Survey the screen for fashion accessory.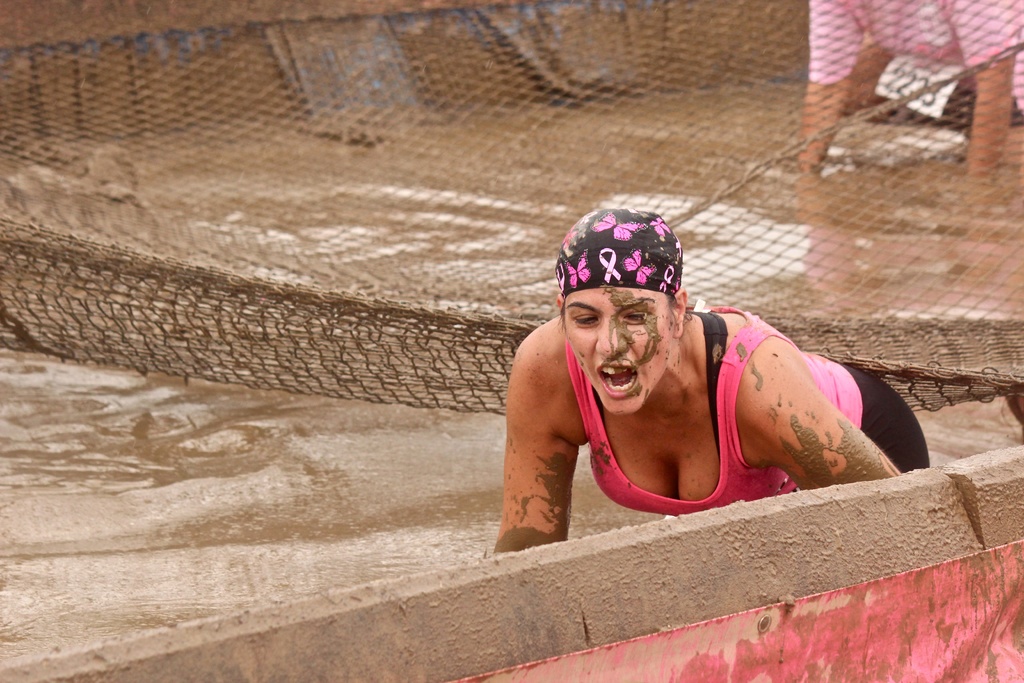
Survey found: (x1=554, y1=206, x2=684, y2=298).
